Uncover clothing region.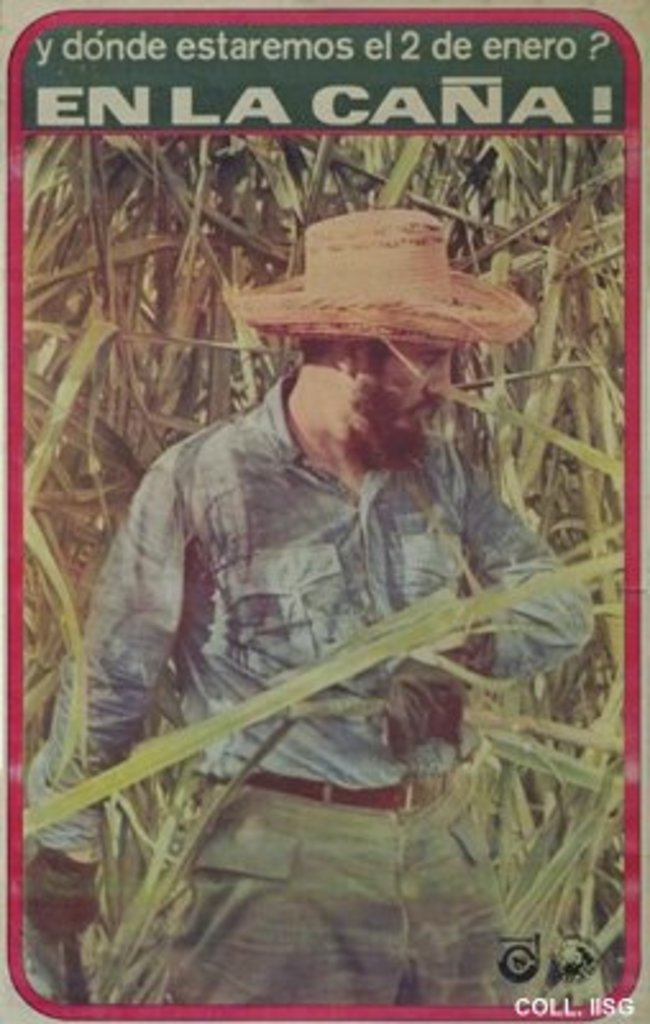
Uncovered: locate(161, 842, 527, 1006).
